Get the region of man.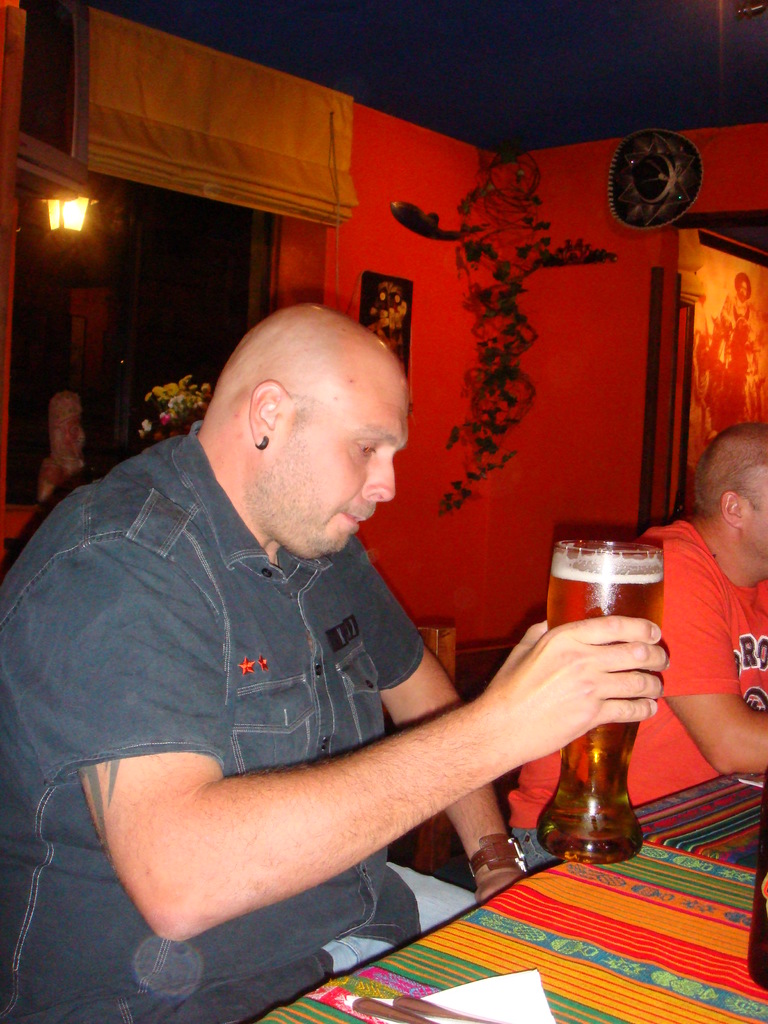
<region>0, 298, 671, 1023</region>.
